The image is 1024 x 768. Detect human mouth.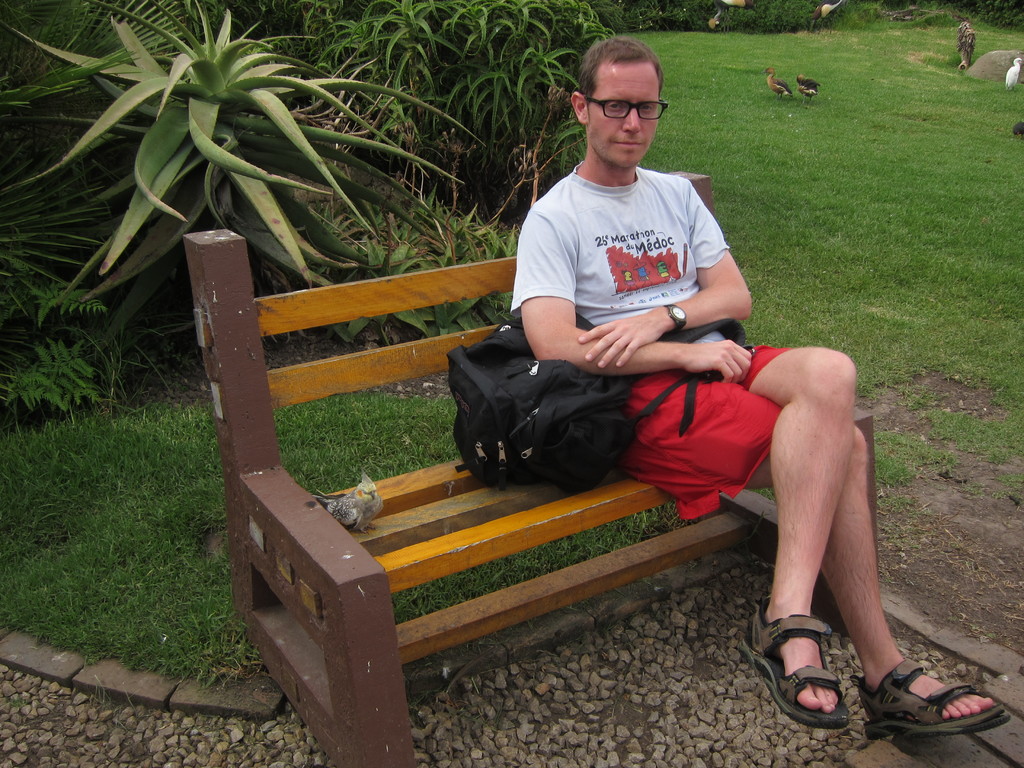
Detection: 612, 135, 641, 148.
